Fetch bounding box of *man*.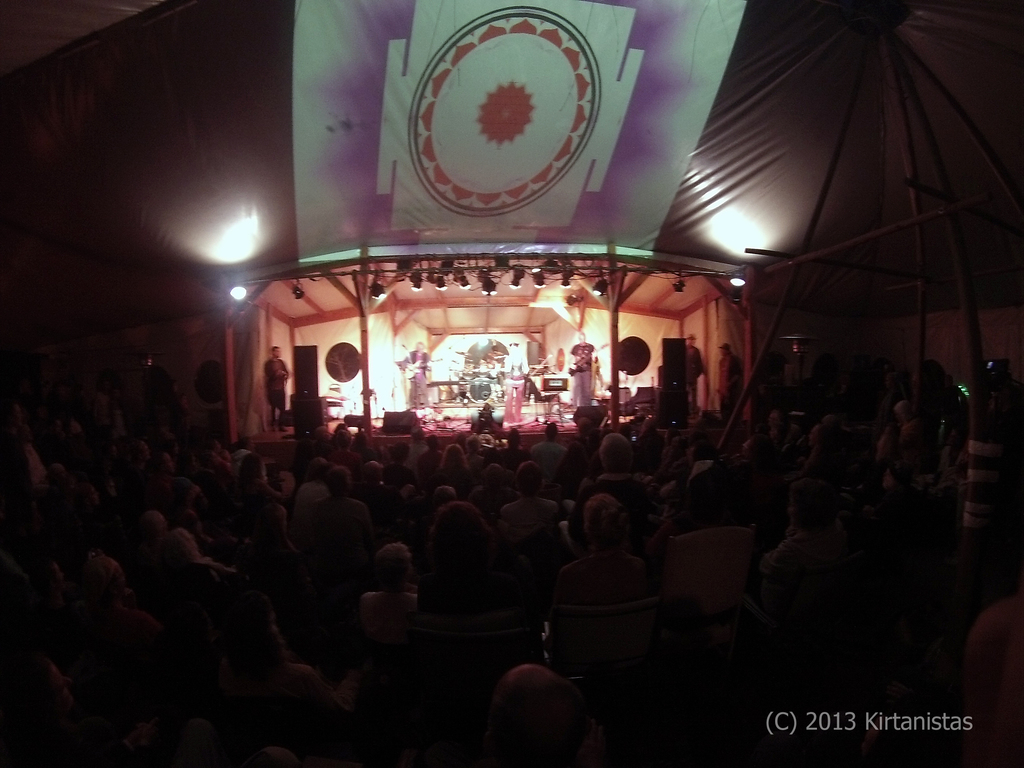
Bbox: <region>715, 346, 742, 419</region>.
